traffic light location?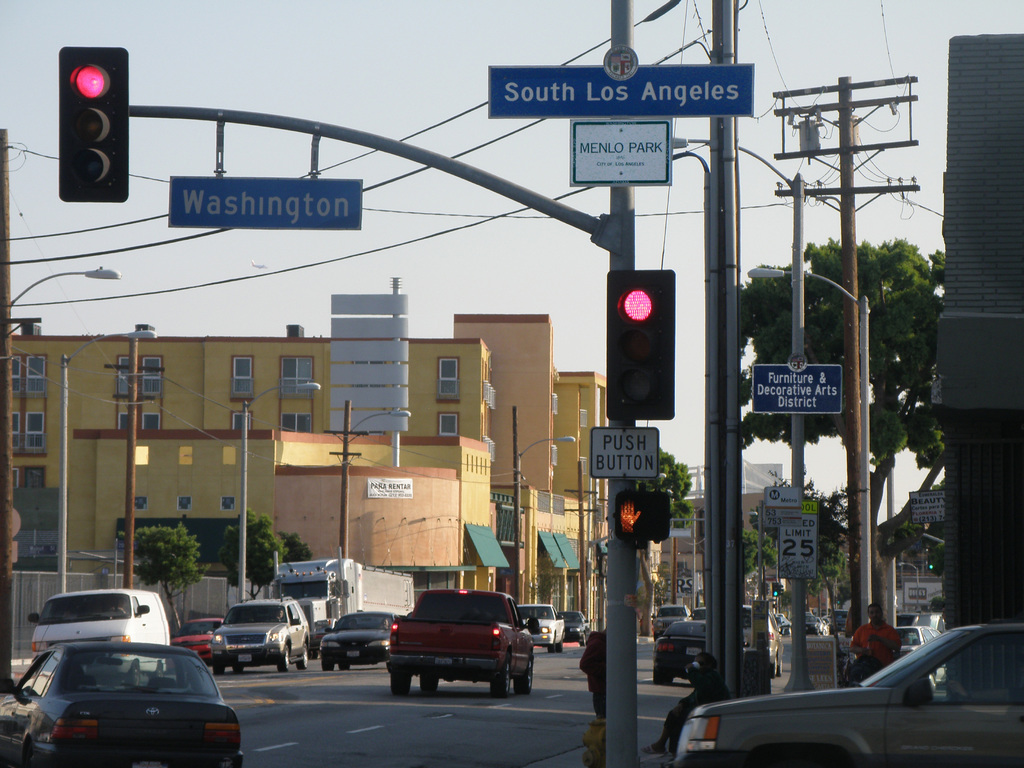
<box>58,47,129,205</box>
